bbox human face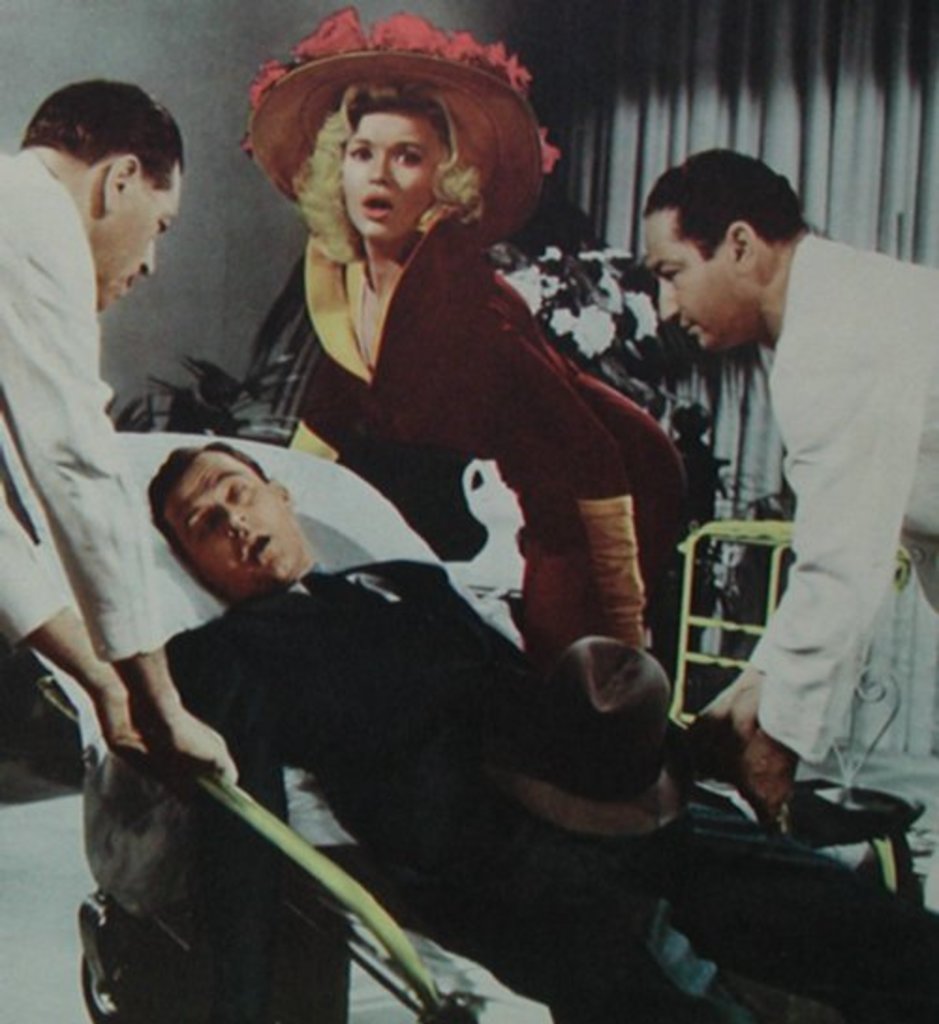
92 152 178 310
